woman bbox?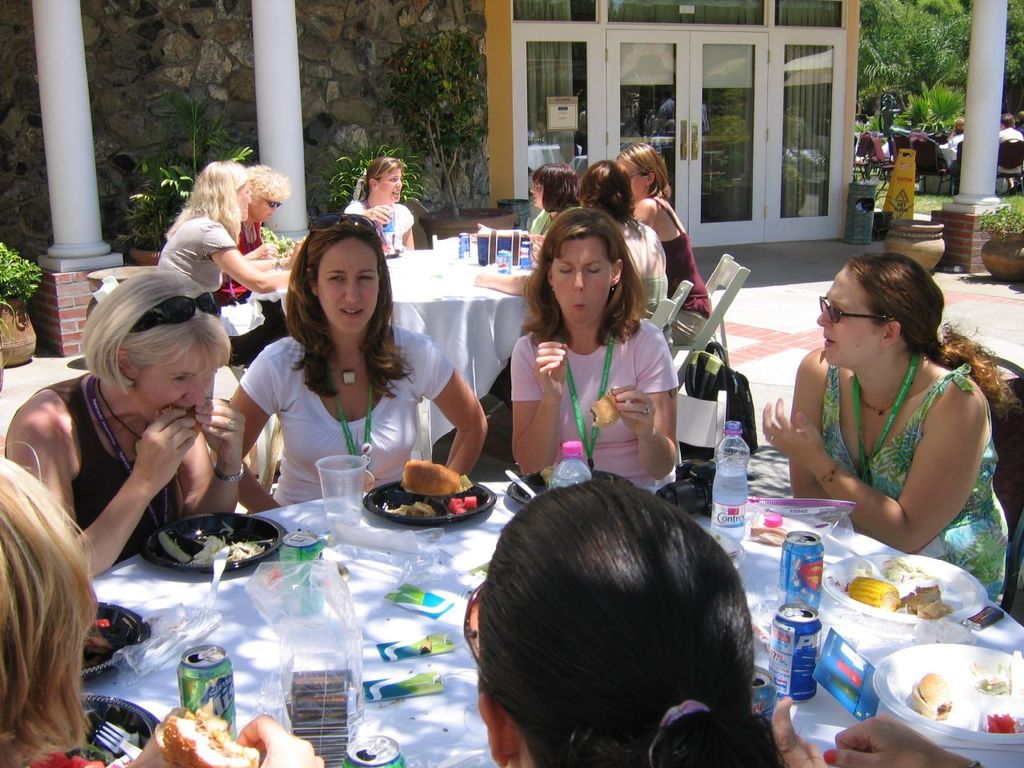
157, 157, 302, 326
